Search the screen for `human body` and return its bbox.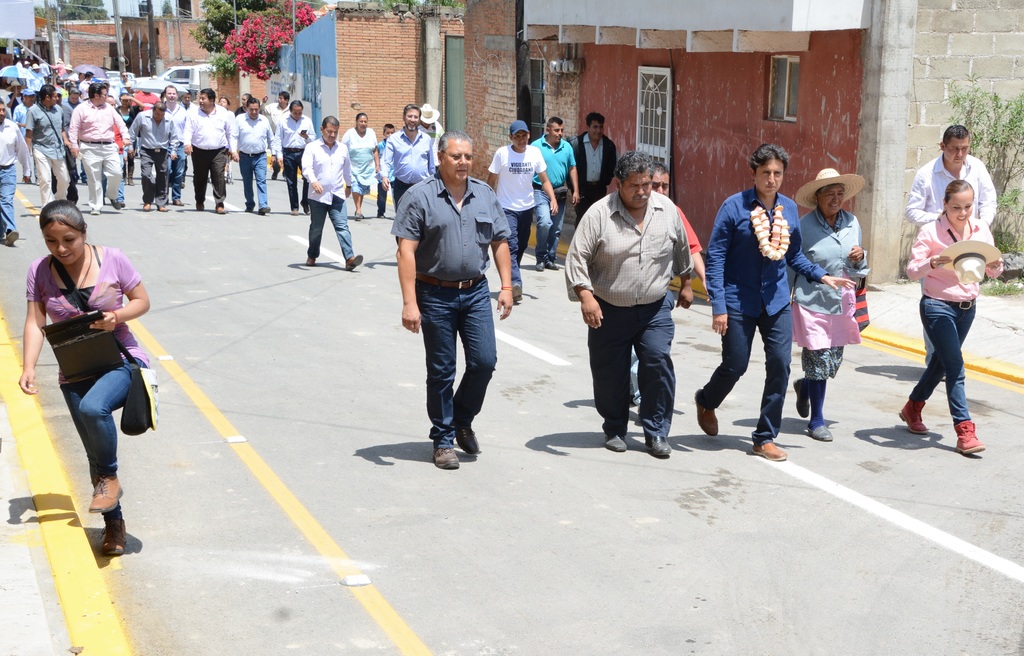
Found: <box>388,170,516,468</box>.
